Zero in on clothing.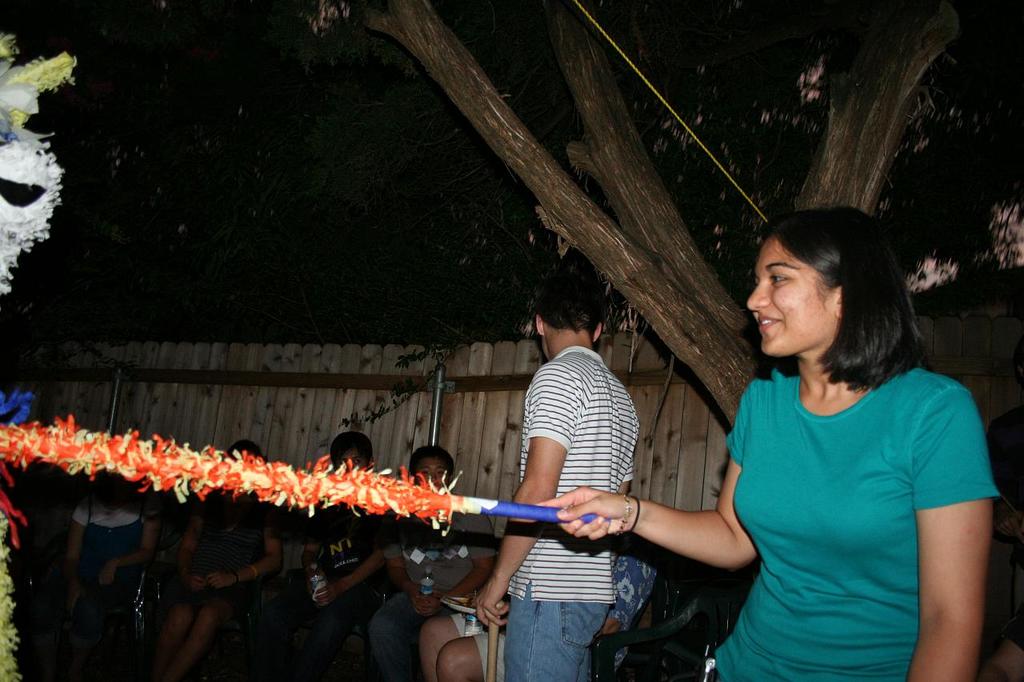
Zeroed in: select_region(162, 509, 269, 616).
